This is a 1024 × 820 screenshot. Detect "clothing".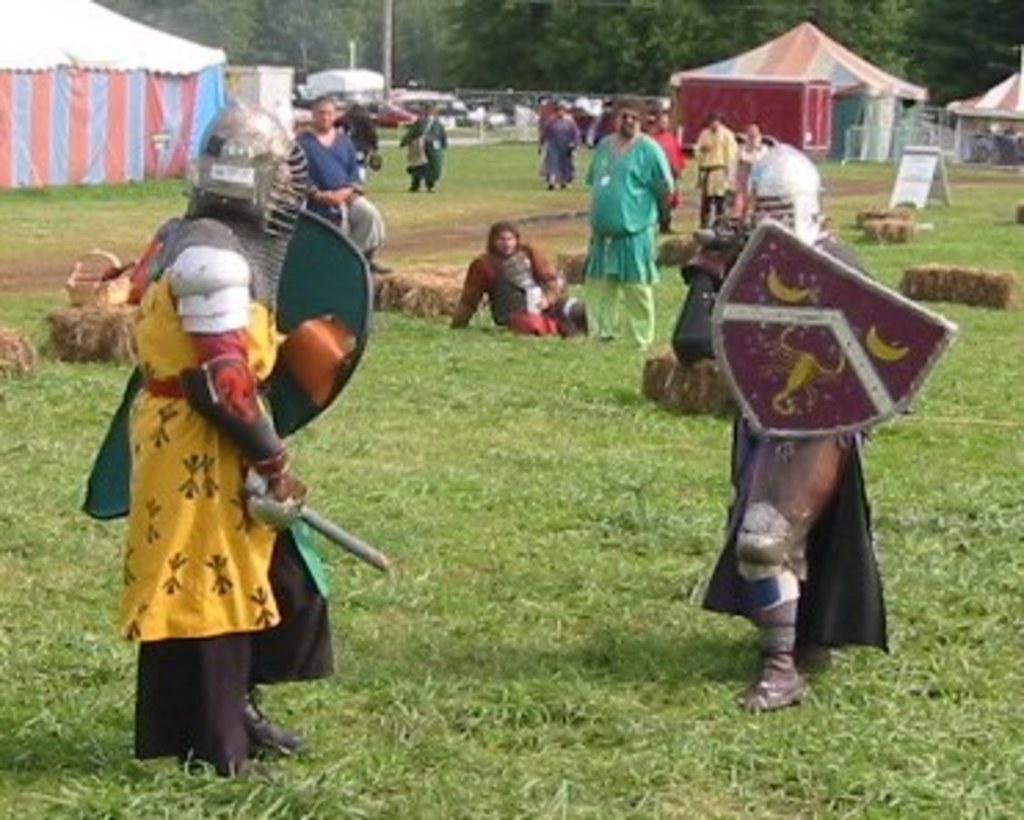
x1=693 y1=121 x2=734 y2=224.
